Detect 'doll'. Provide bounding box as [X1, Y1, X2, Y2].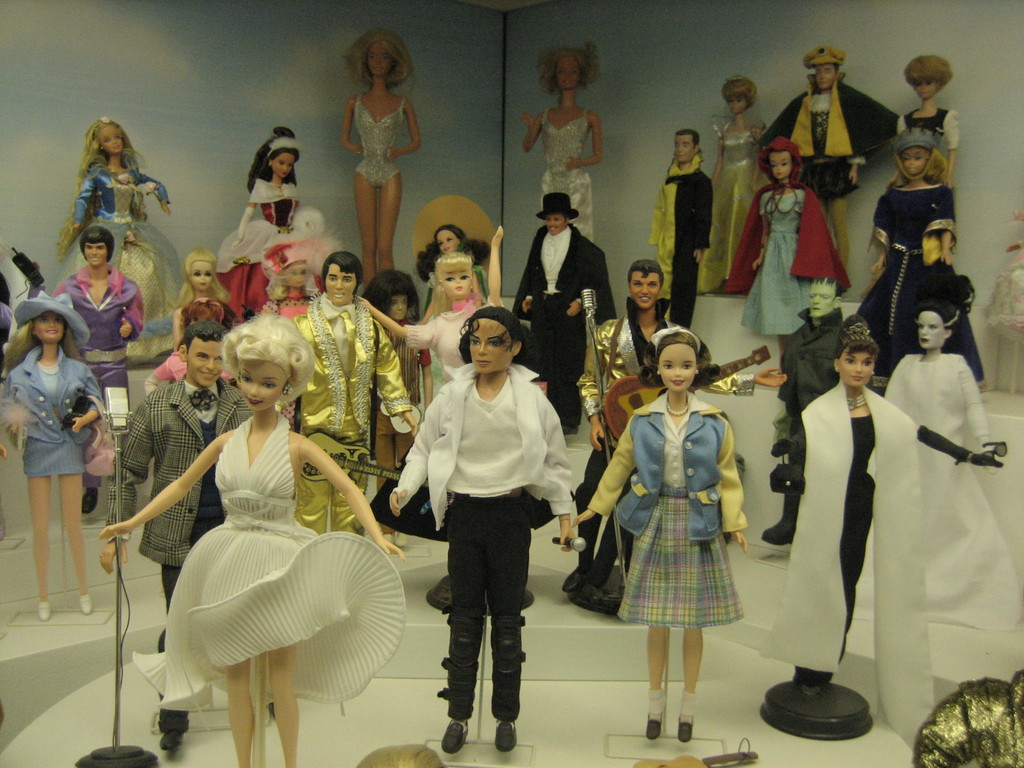
[879, 304, 1017, 635].
